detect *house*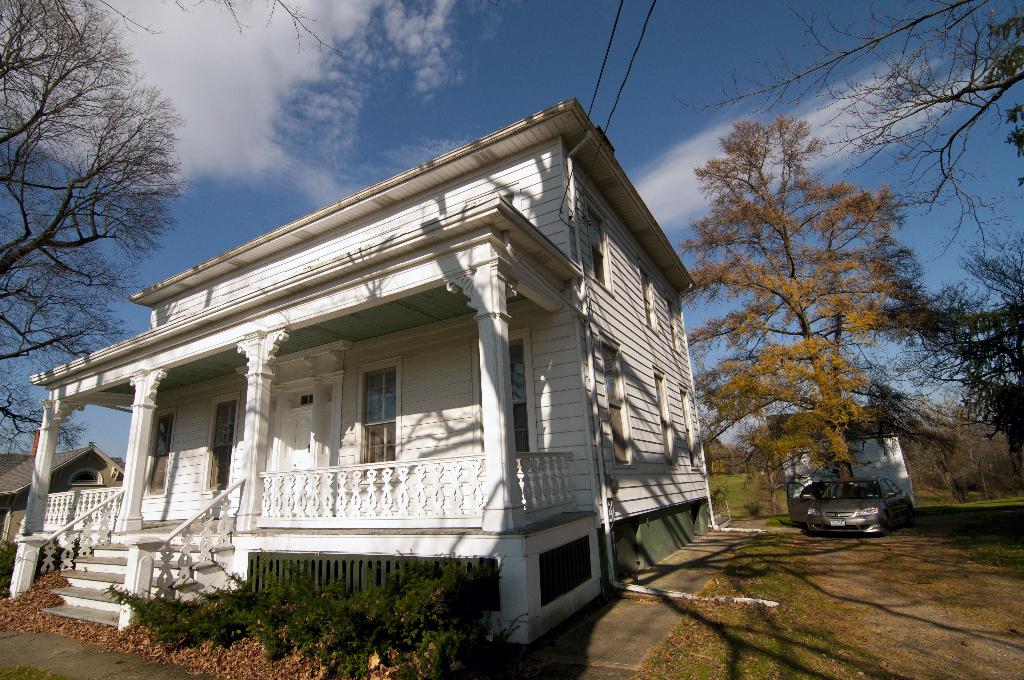
<bbox>14, 94, 715, 636</bbox>
